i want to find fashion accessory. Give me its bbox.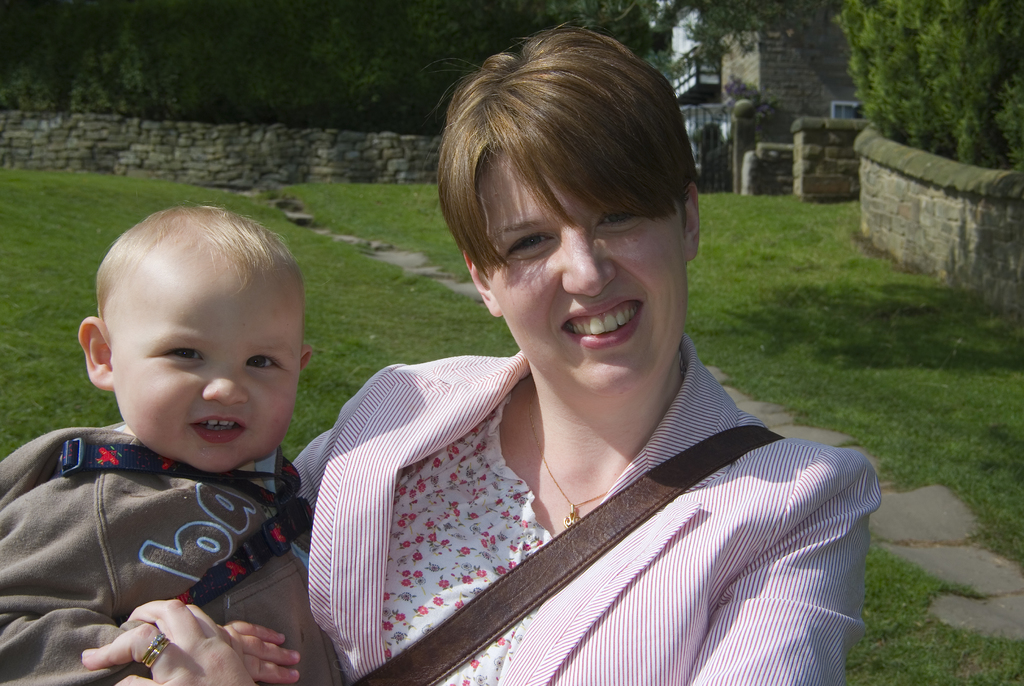
[left=529, top=381, right=607, bottom=528].
